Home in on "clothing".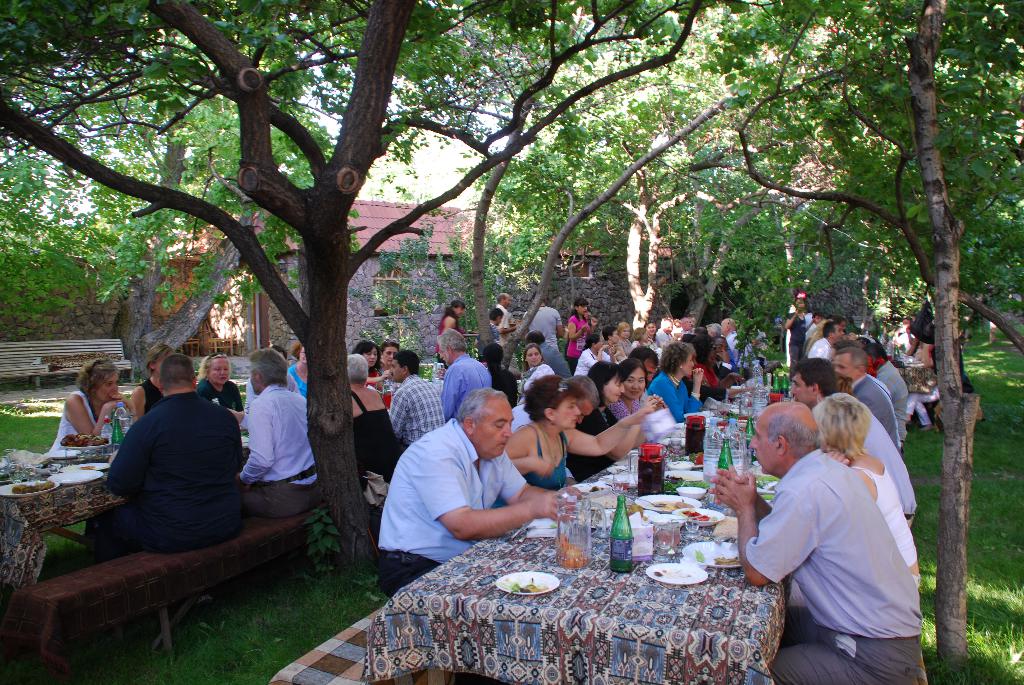
Homed in at (x1=742, y1=427, x2=925, y2=659).
